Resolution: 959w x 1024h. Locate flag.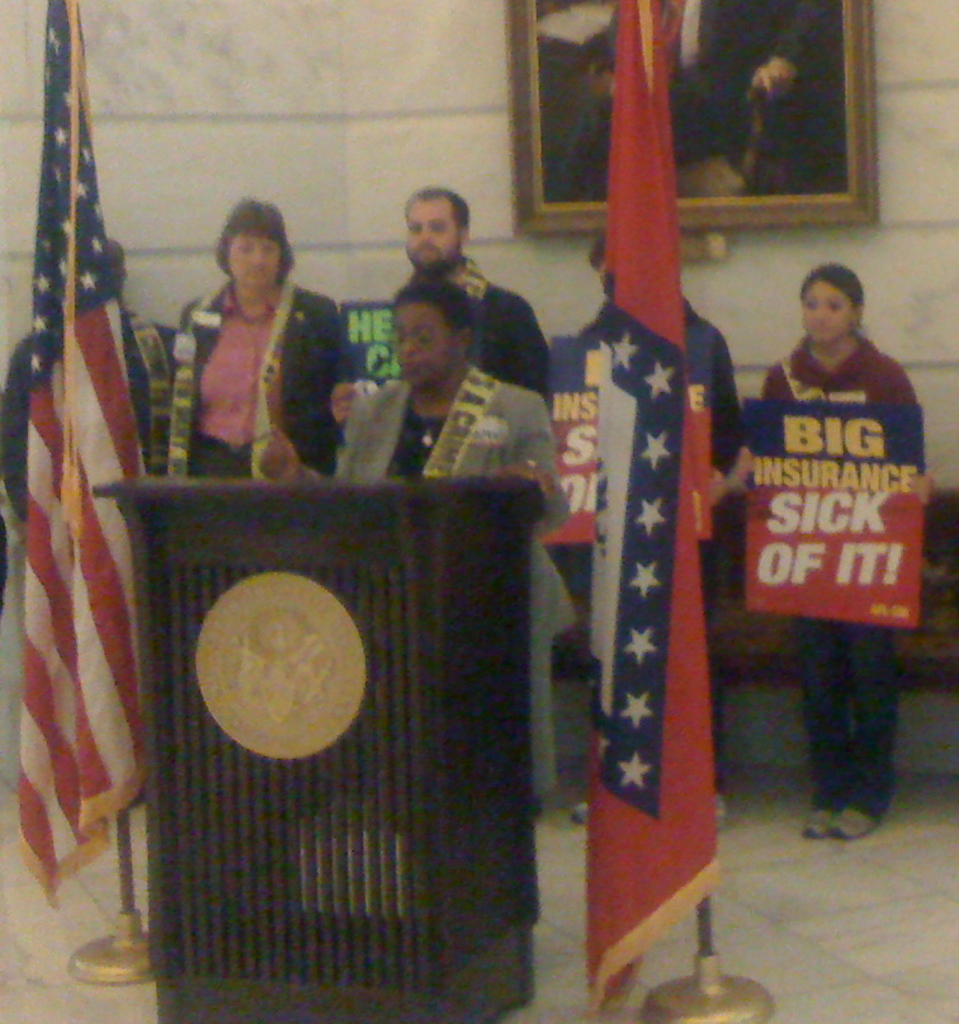
box(585, 0, 718, 1023).
